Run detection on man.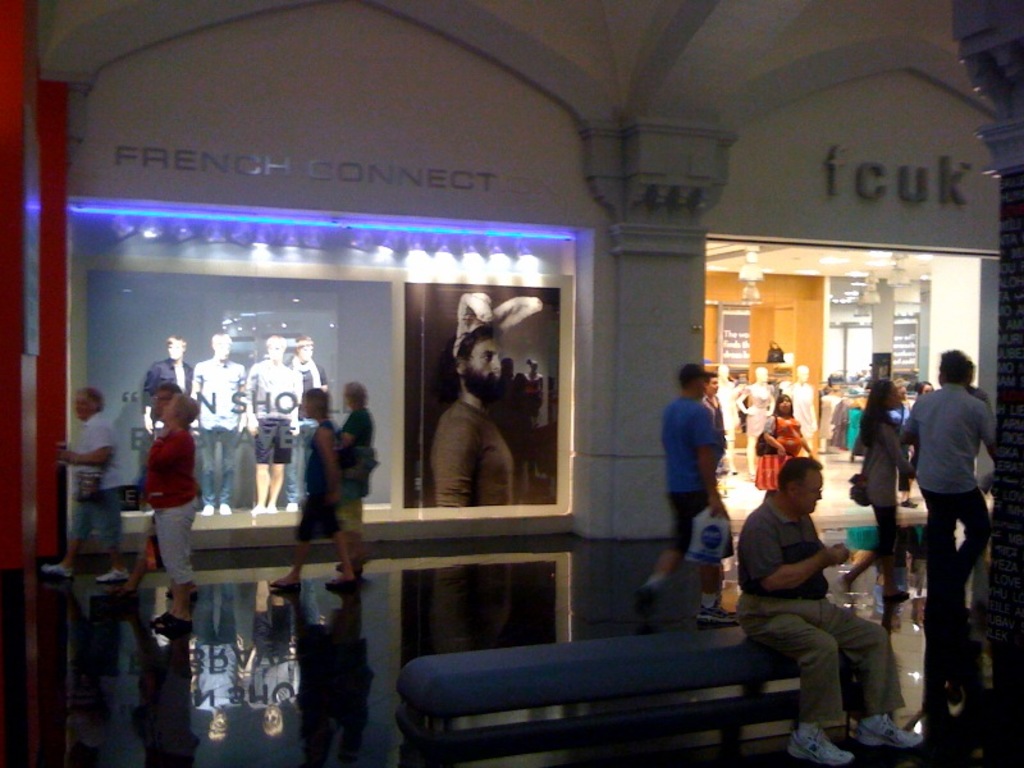
Result: x1=900 y1=347 x2=1005 y2=699.
